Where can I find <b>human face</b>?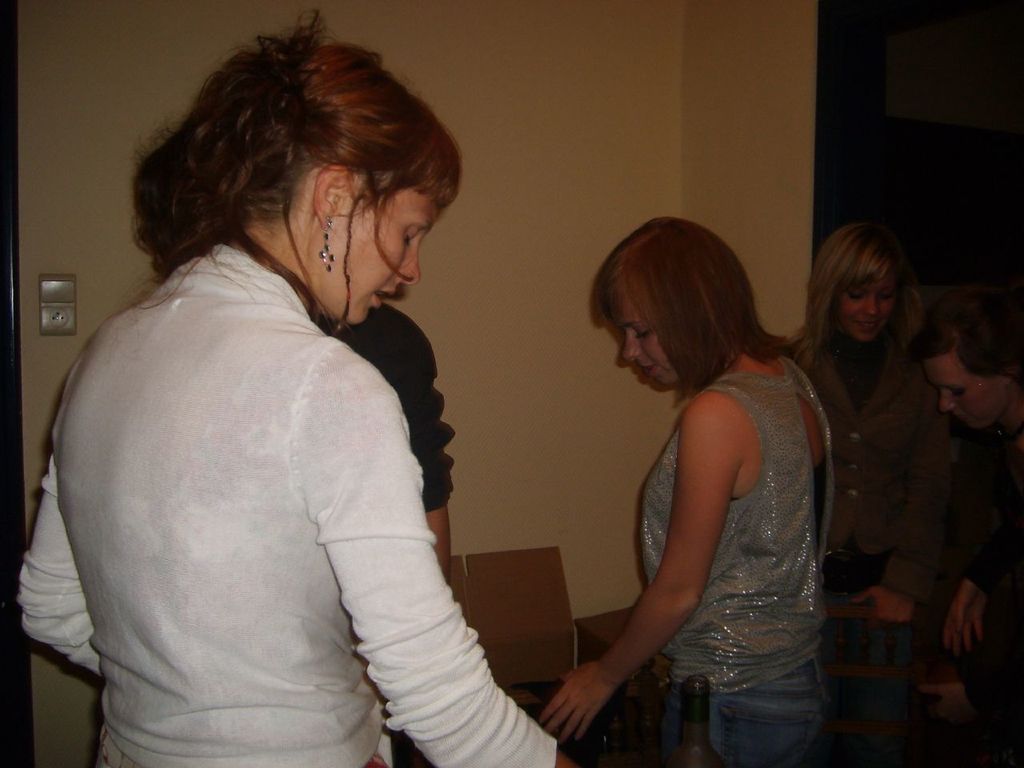
You can find it at <bbox>332, 183, 441, 330</bbox>.
